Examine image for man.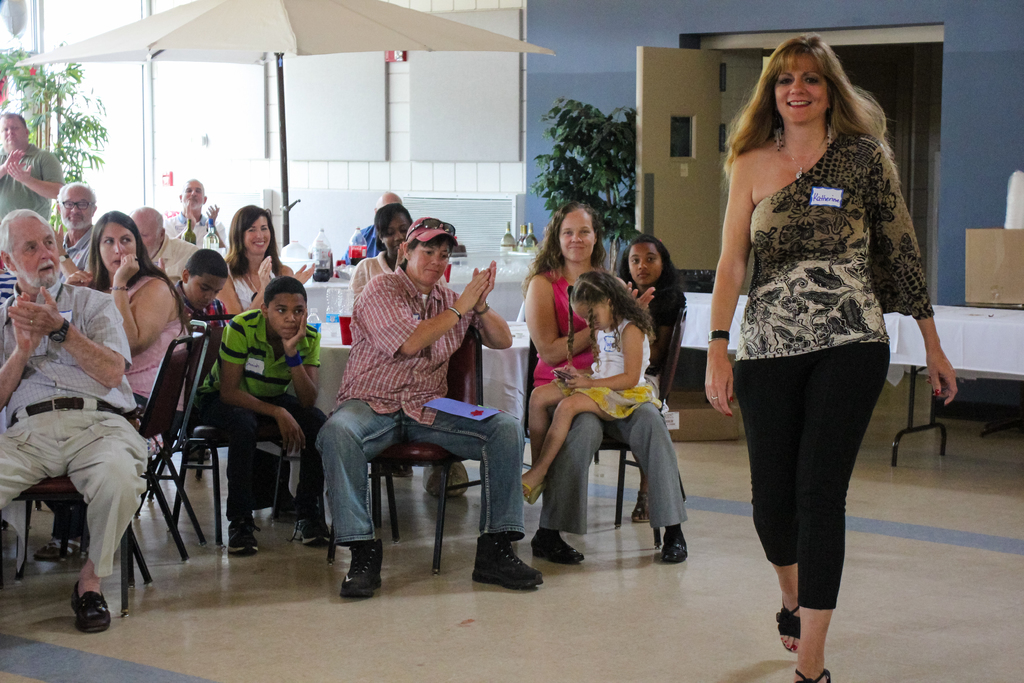
Examination result: {"left": 44, "top": 177, "right": 108, "bottom": 283}.
